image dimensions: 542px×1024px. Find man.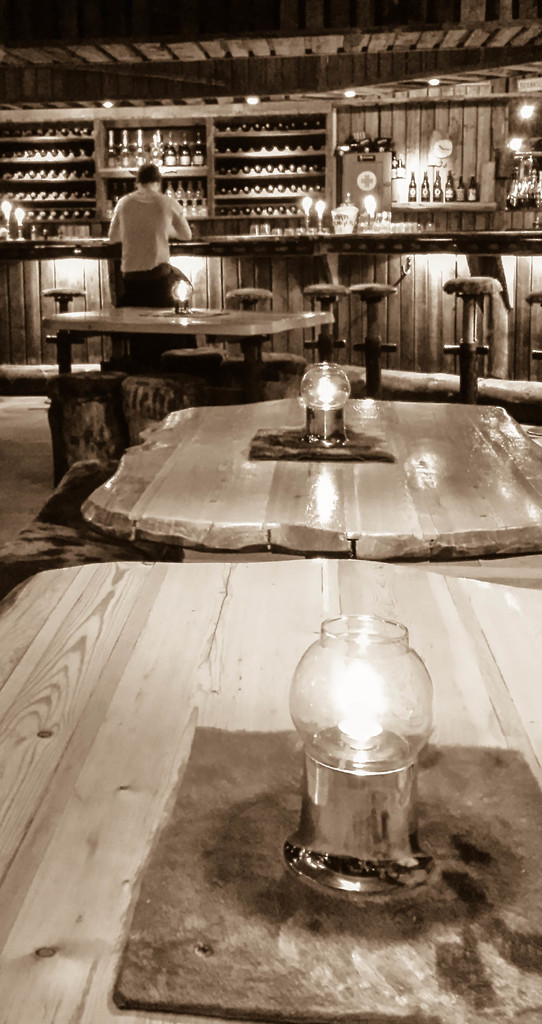
locate(106, 162, 193, 317).
